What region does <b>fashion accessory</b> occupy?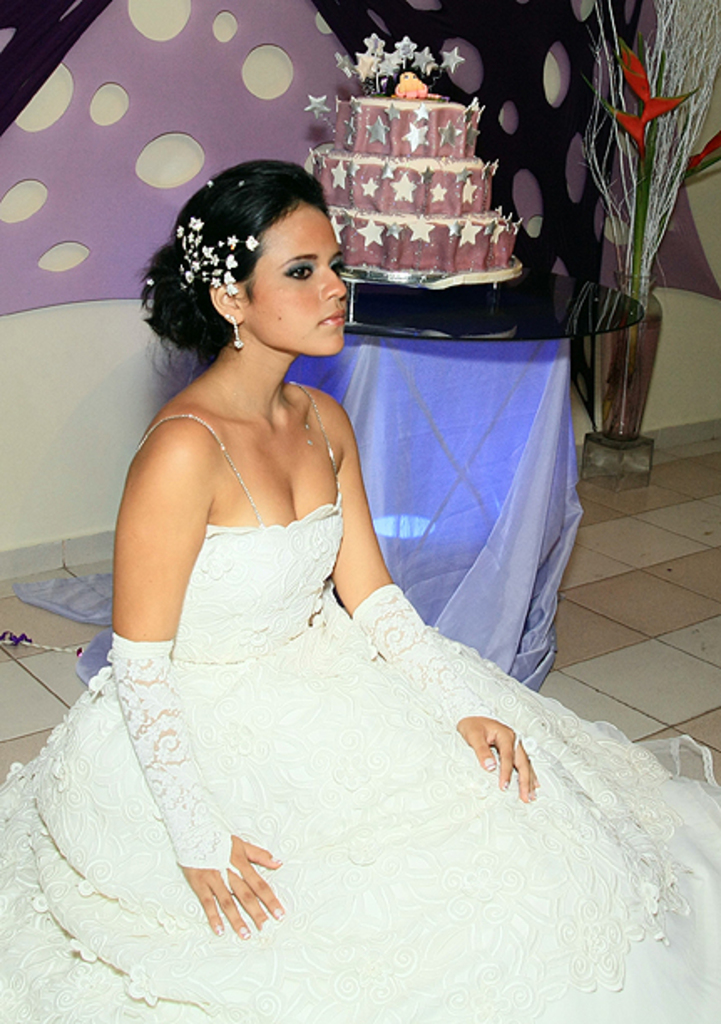
box(228, 313, 244, 350).
